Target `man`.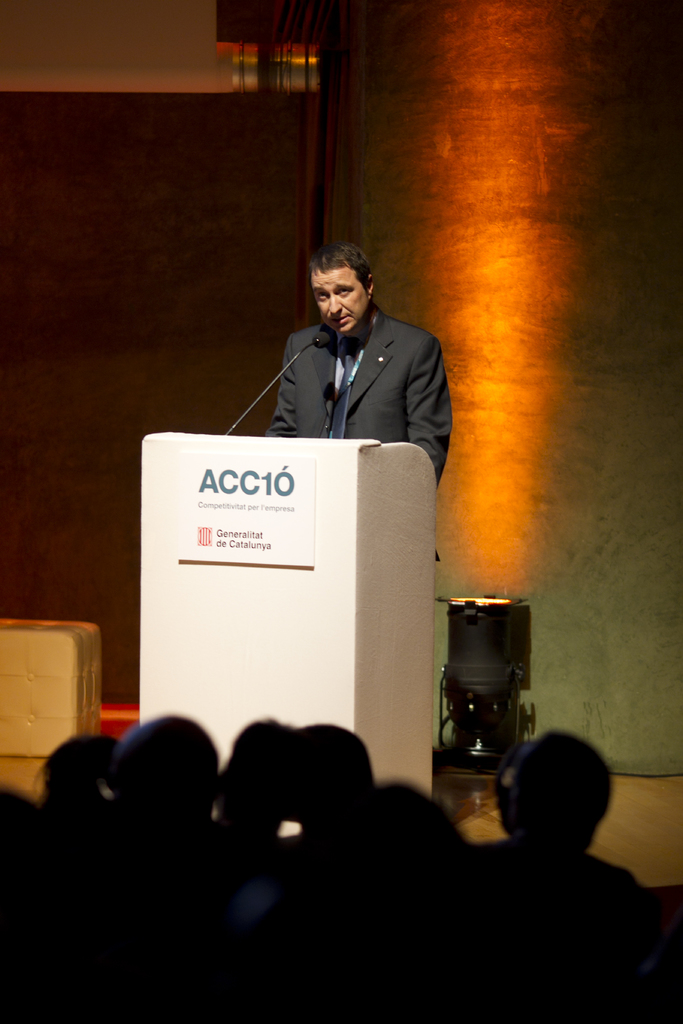
Target region: 260/238/463/503.
